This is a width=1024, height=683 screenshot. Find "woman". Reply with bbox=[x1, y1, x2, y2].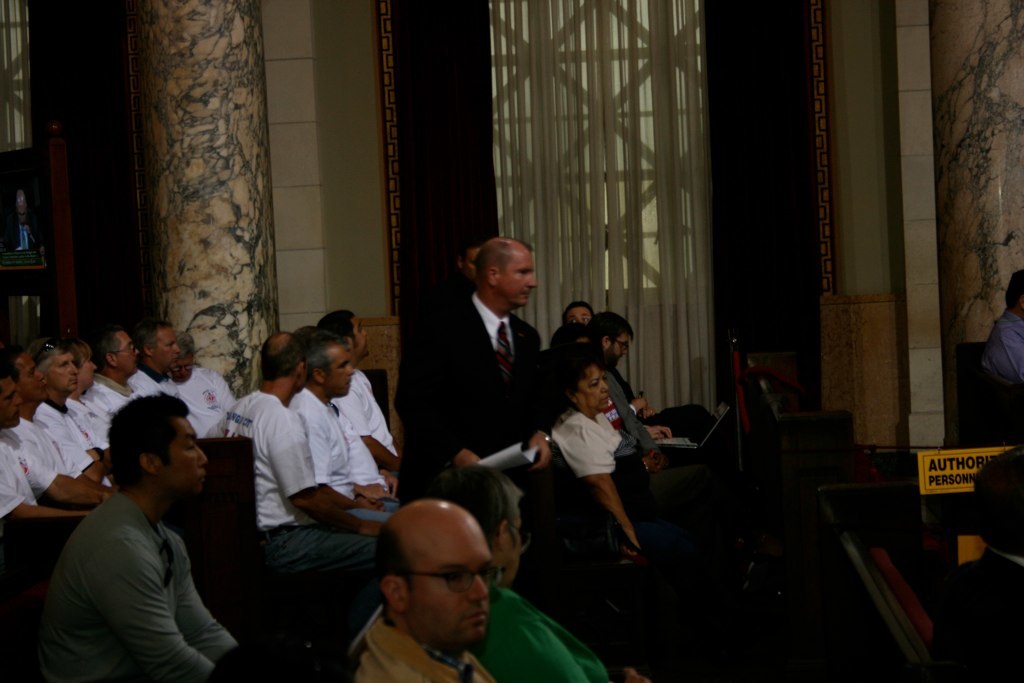
bbox=[539, 338, 654, 591].
